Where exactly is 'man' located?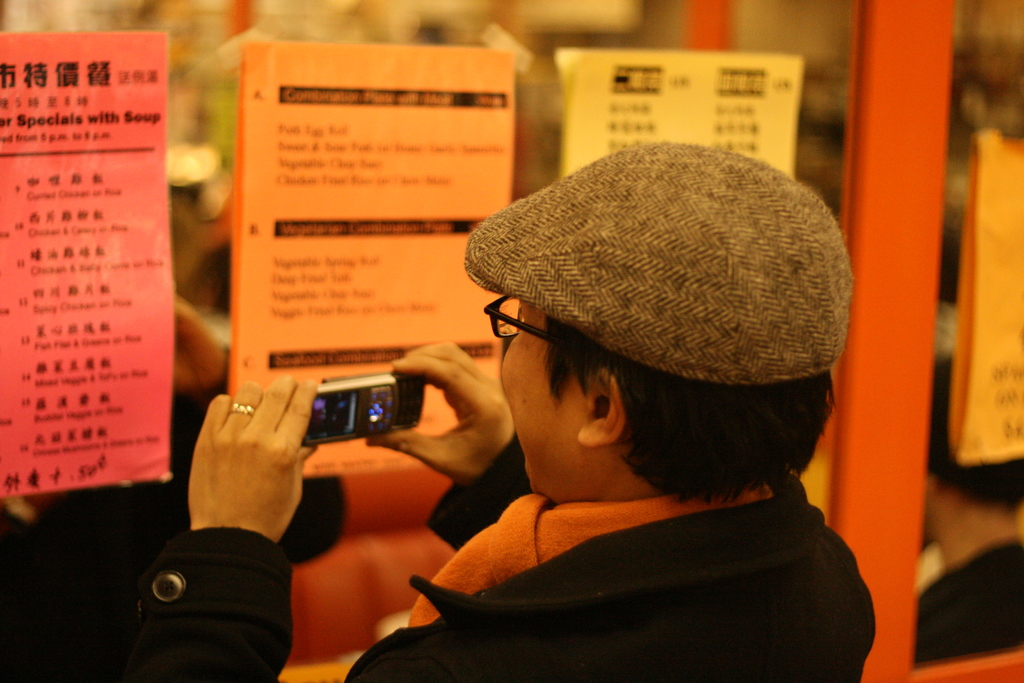
Its bounding box is 0/296/346/682.
